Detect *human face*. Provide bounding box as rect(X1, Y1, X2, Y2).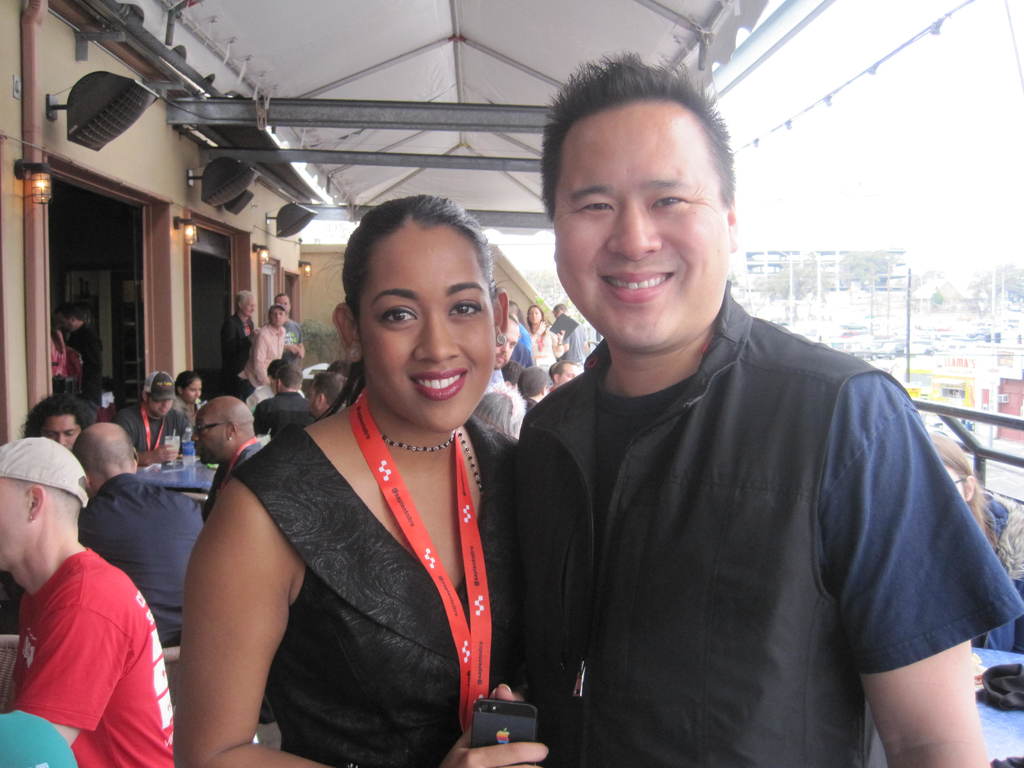
rect(308, 380, 314, 413).
